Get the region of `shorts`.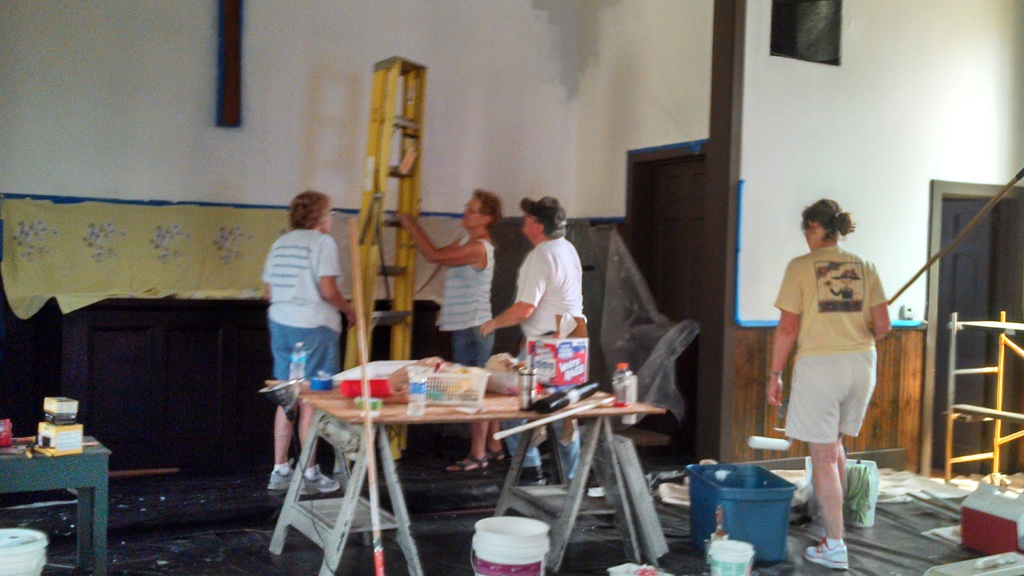
785,347,877,443.
